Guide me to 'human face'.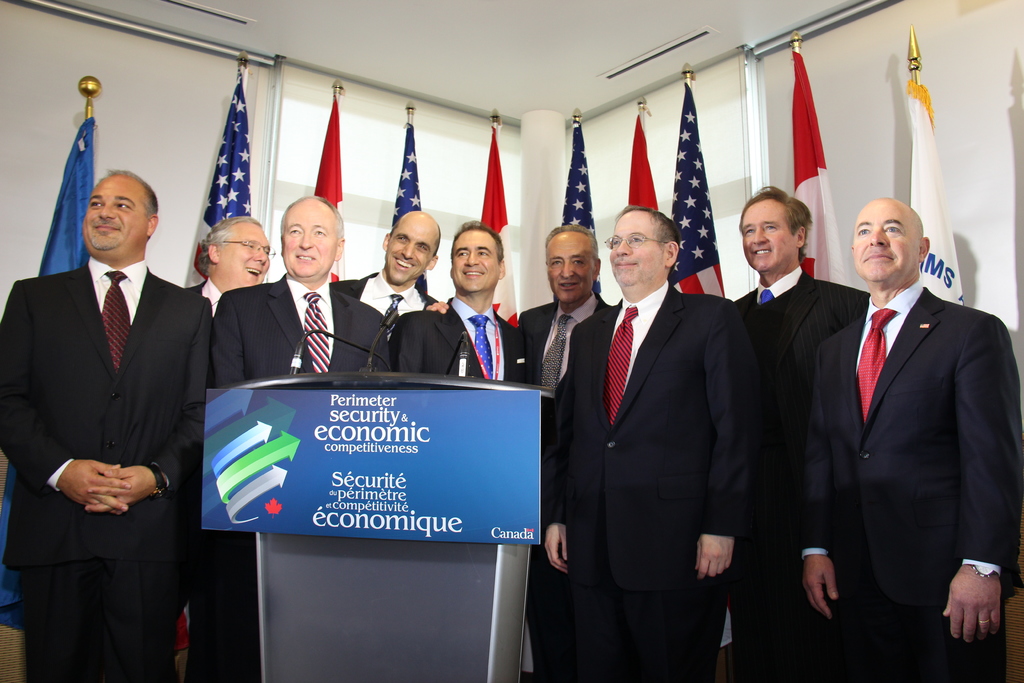
Guidance: l=742, t=207, r=796, b=270.
